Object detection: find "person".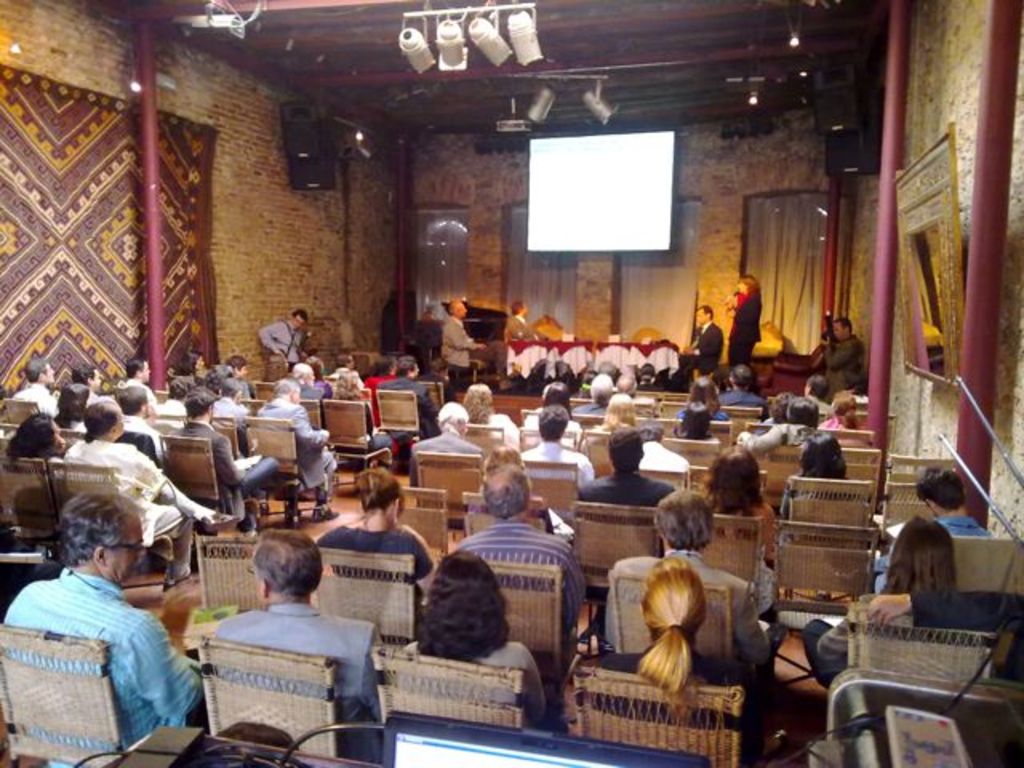
<box>248,376,341,522</box>.
